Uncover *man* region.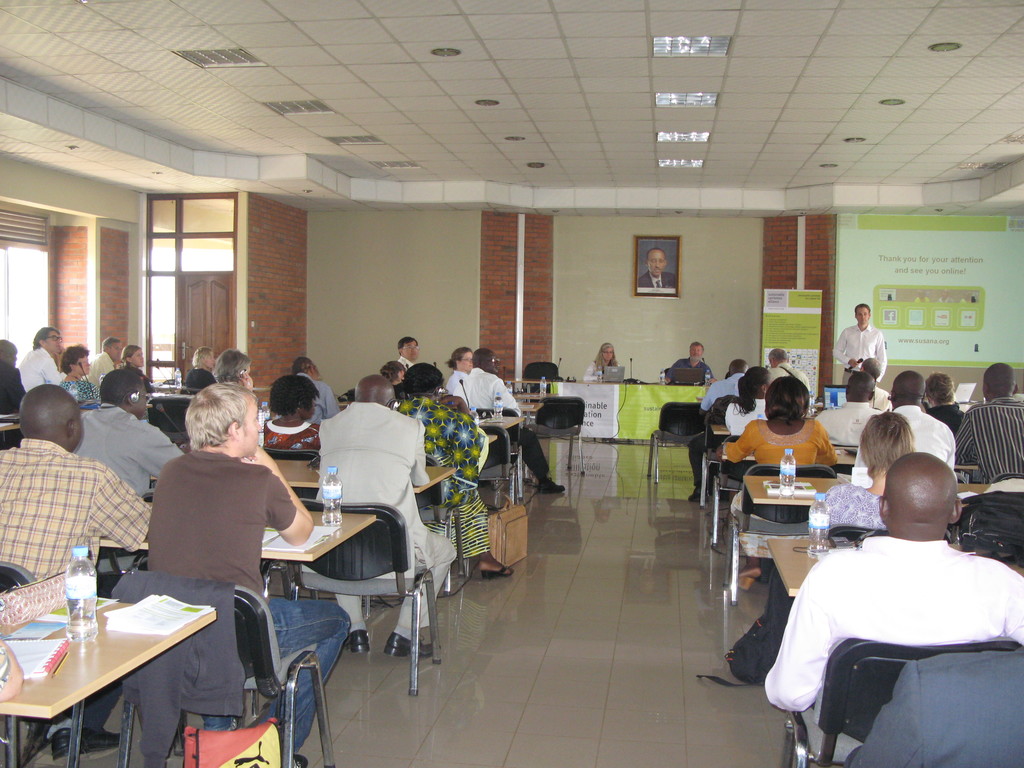
Uncovered: BBox(636, 249, 675, 287).
